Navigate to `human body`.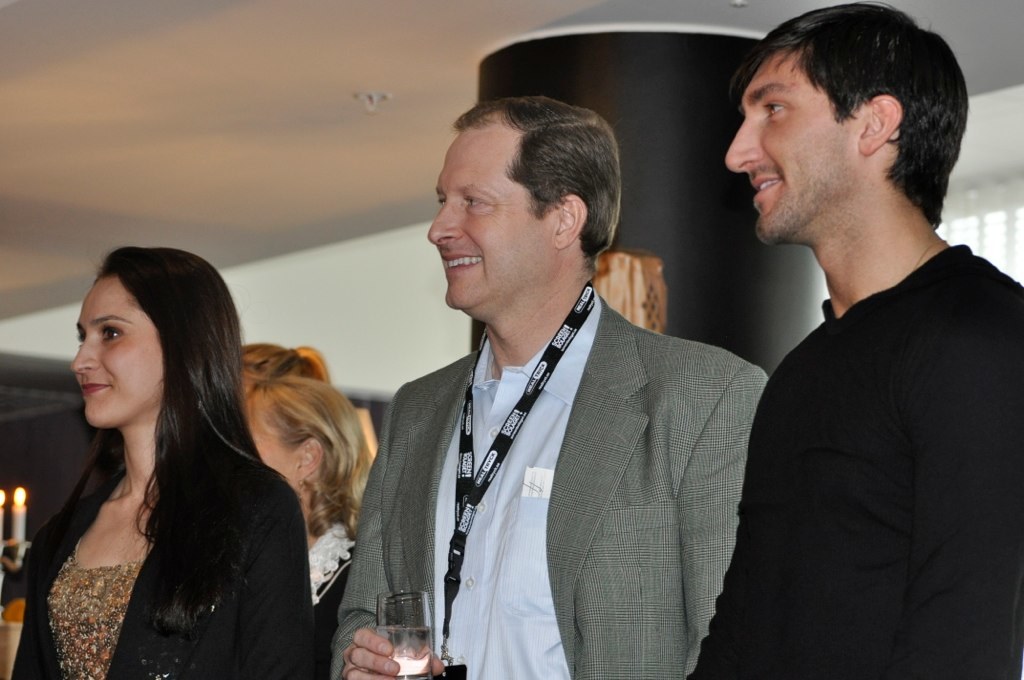
Navigation target: [247,368,356,677].
